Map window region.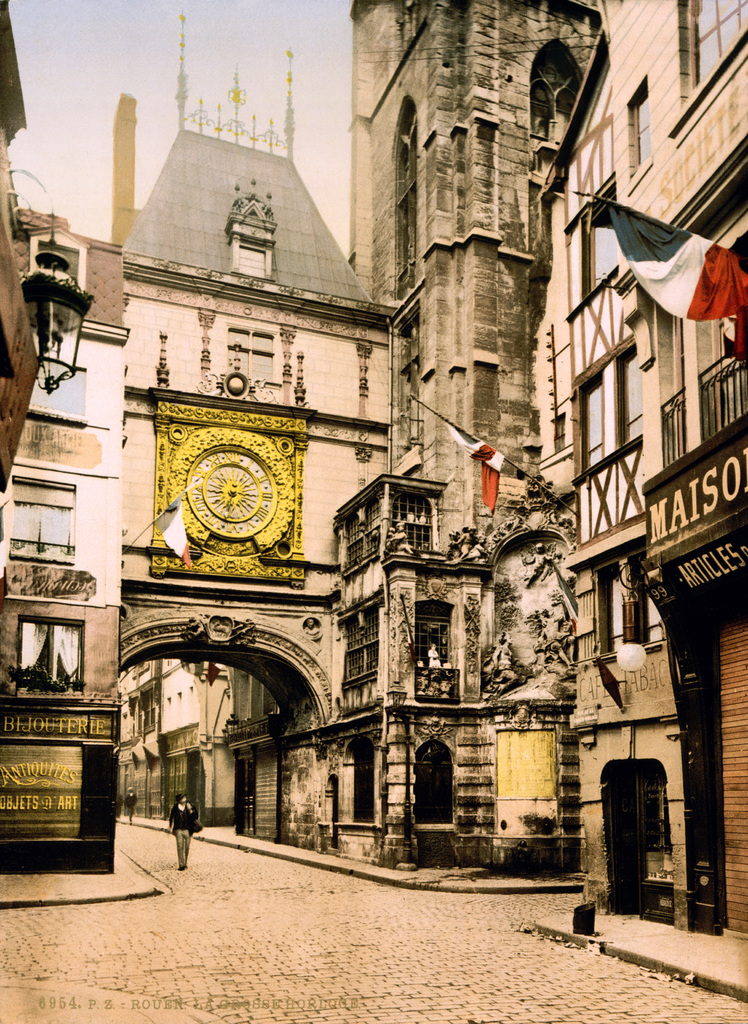
Mapped to (339, 604, 382, 677).
